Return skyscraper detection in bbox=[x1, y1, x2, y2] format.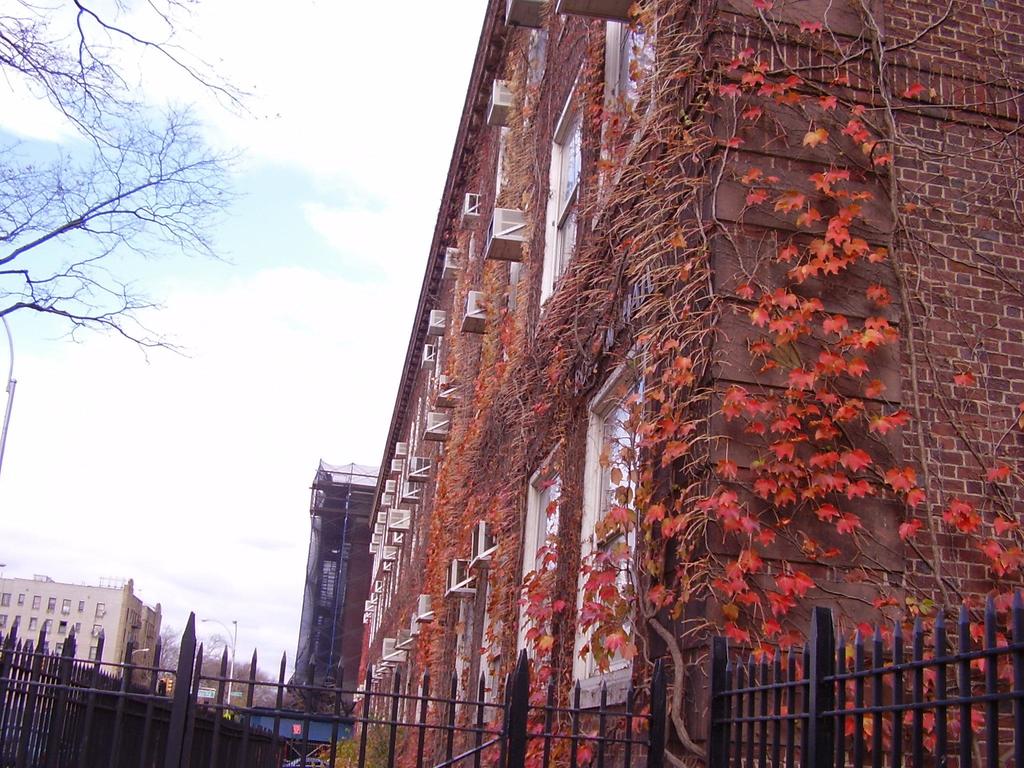
bbox=[350, 0, 1022, 767].
